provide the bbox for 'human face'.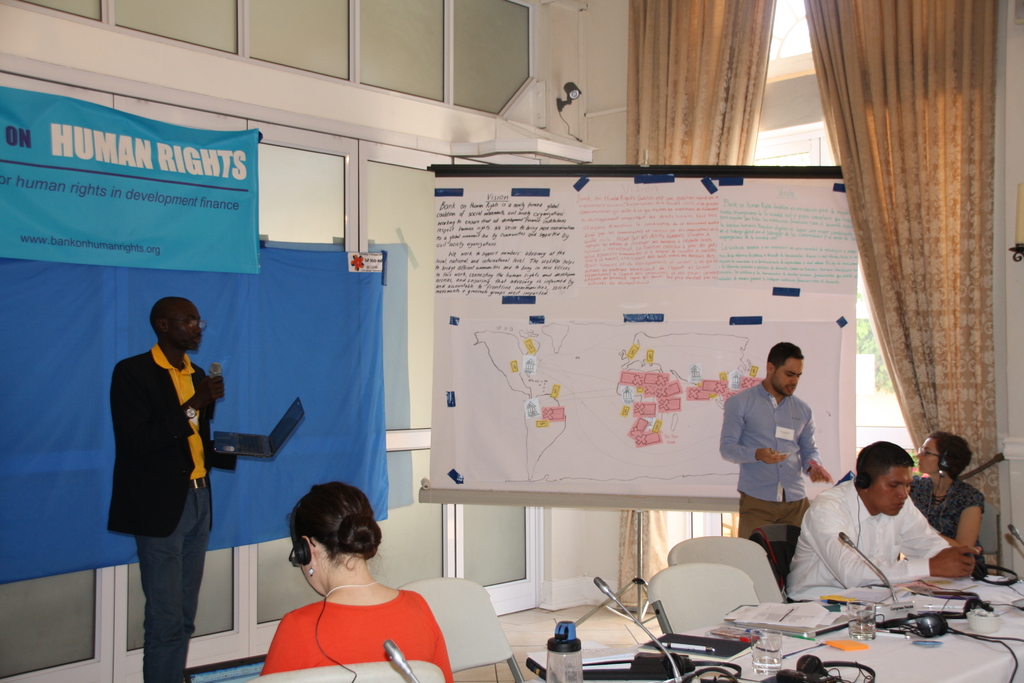
x1=867 y1=466 x2=918 y2=514.
